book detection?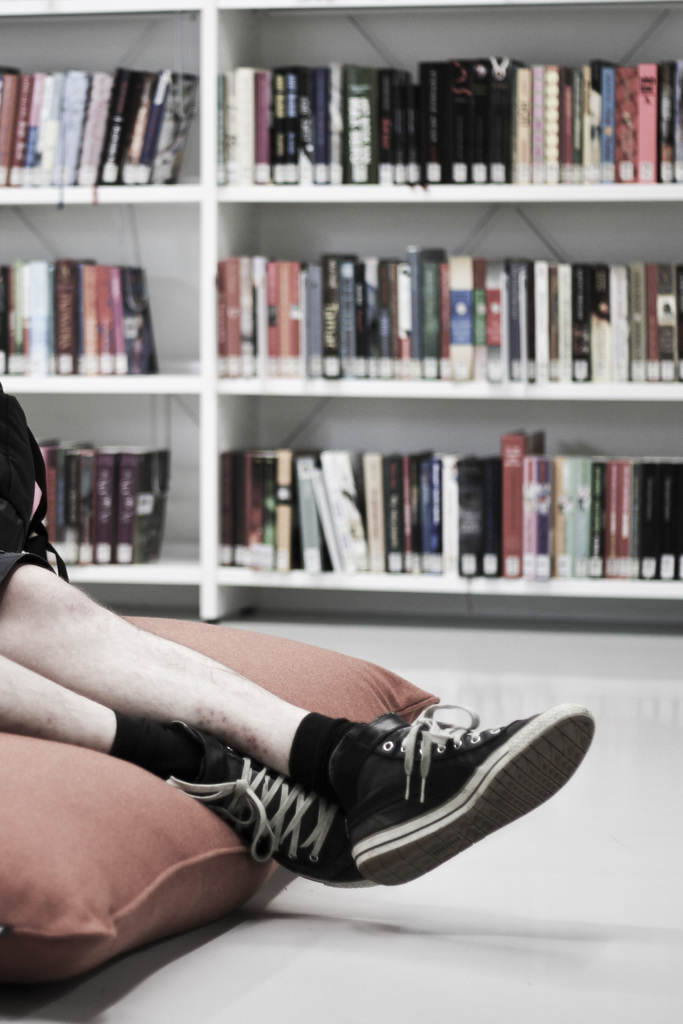
rect(482, 450, 500, 572)
